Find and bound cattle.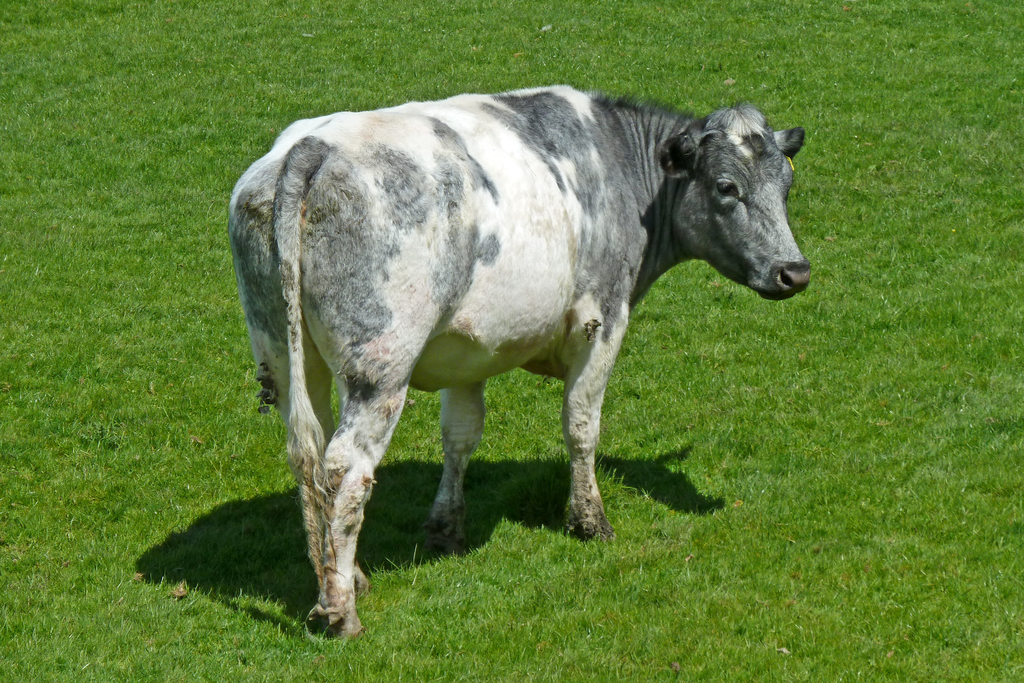
Bound: detection(229, 84, 807, 629).
